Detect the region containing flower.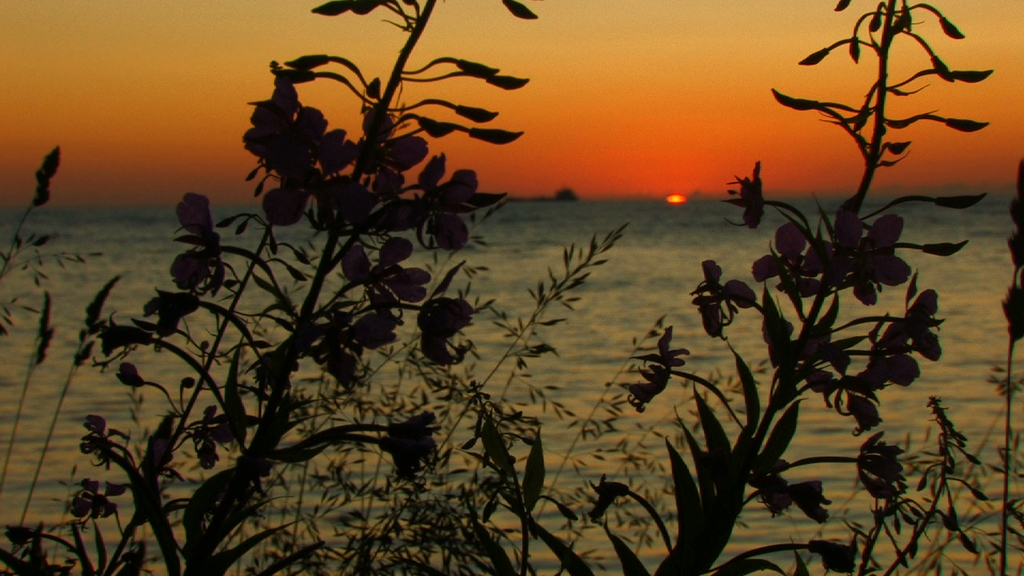
<region>326, 230, 425, 308</region>.
